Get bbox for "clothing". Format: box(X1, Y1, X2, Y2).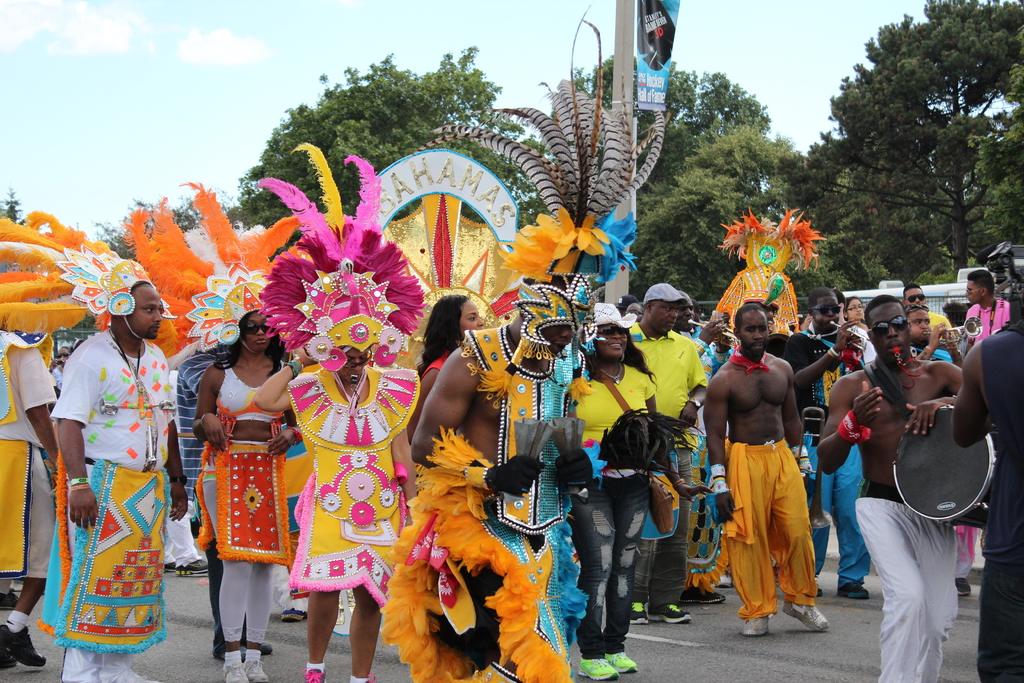
box(577, 361, 657, 662).
